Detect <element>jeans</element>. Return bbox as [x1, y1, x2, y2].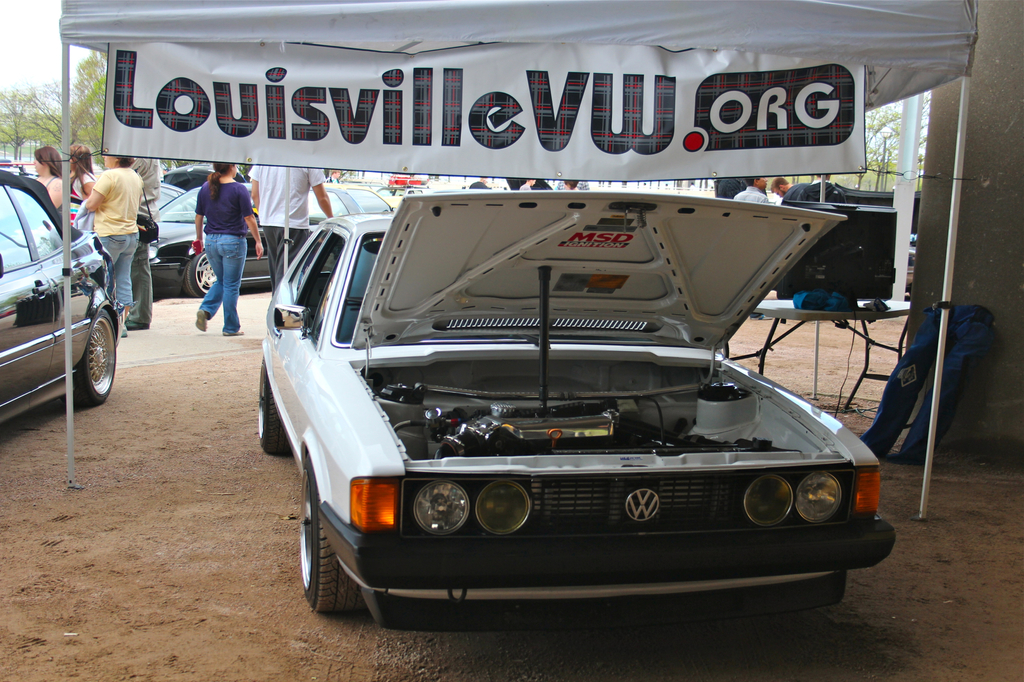
[182, 225, 244, 327].
